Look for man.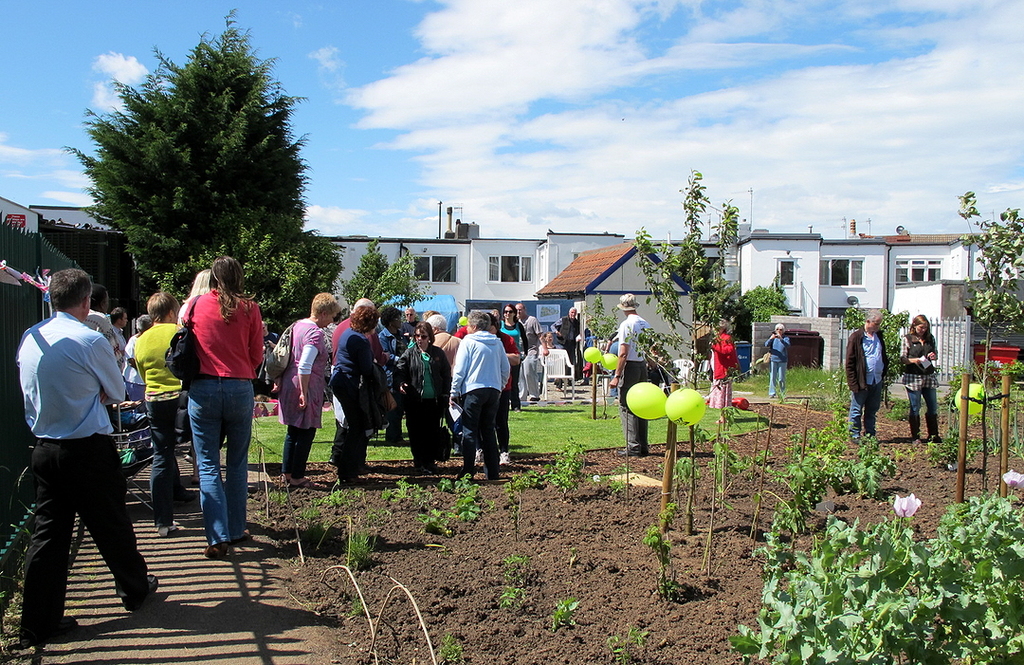
Found: <box>606,284,657,463</box>.
